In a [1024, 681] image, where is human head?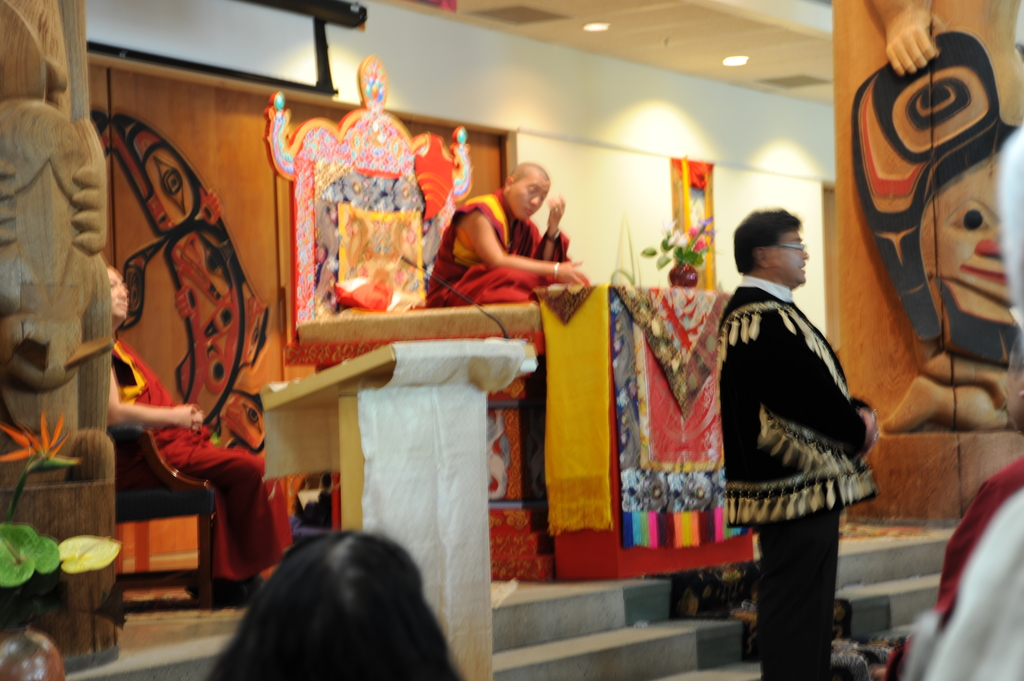
region(104, 267, 125, 313).
